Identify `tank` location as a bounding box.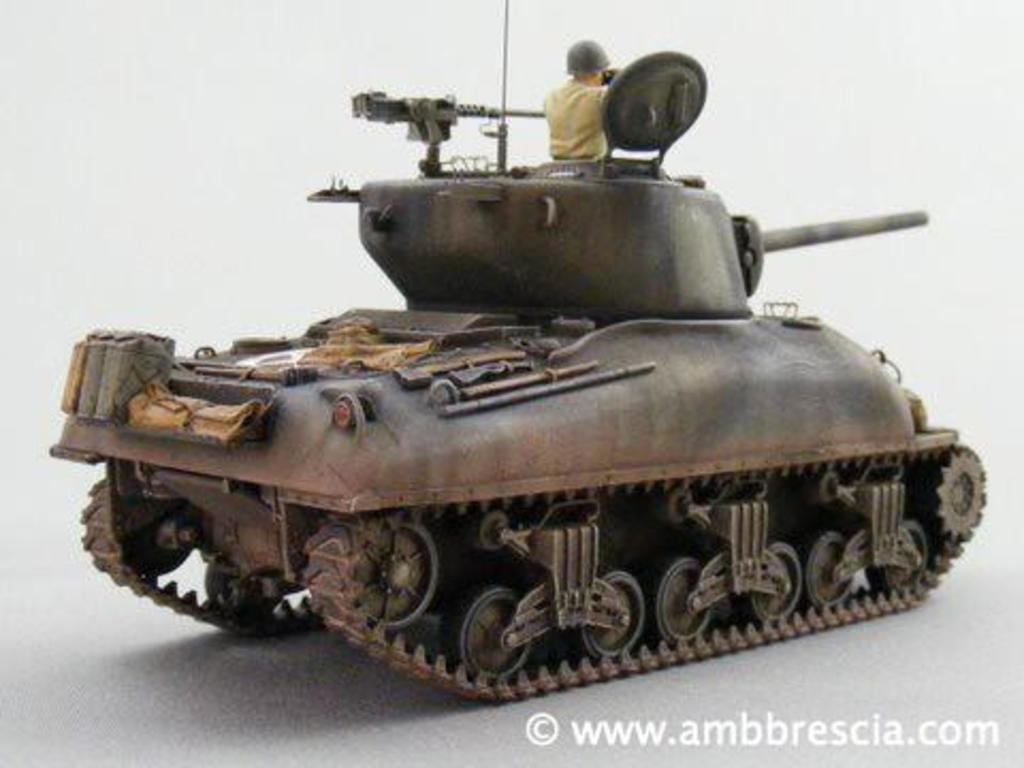
49/0/990/702.
